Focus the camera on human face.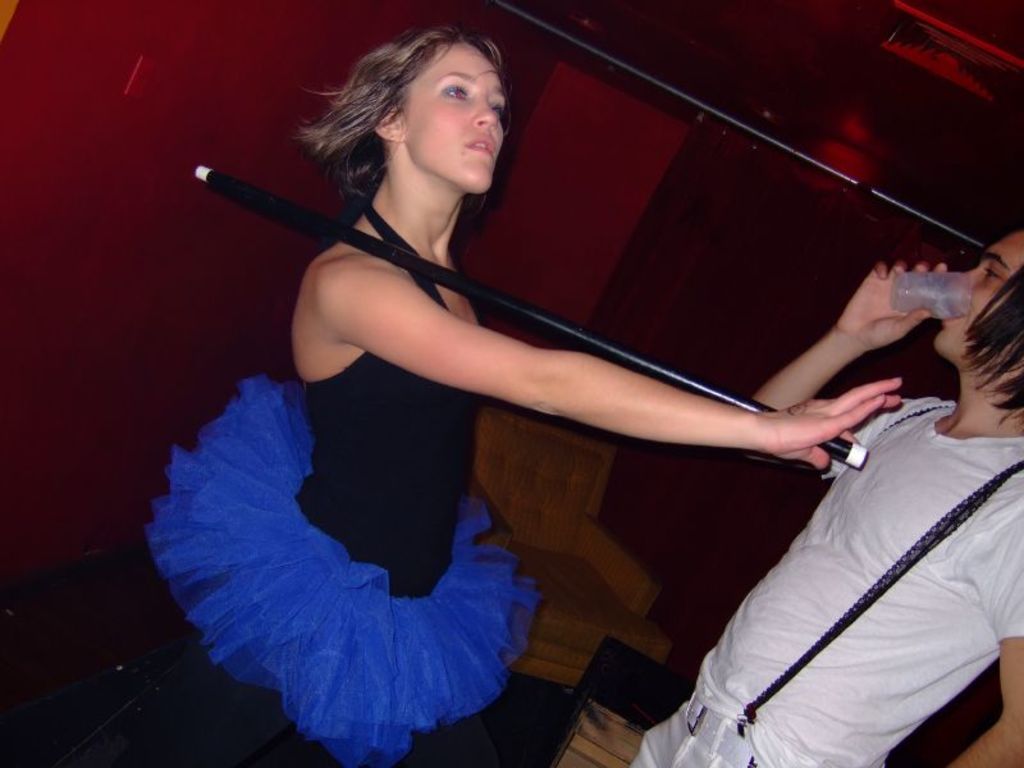
Focus region: left=401, top=40, right=506, bottom=193.
